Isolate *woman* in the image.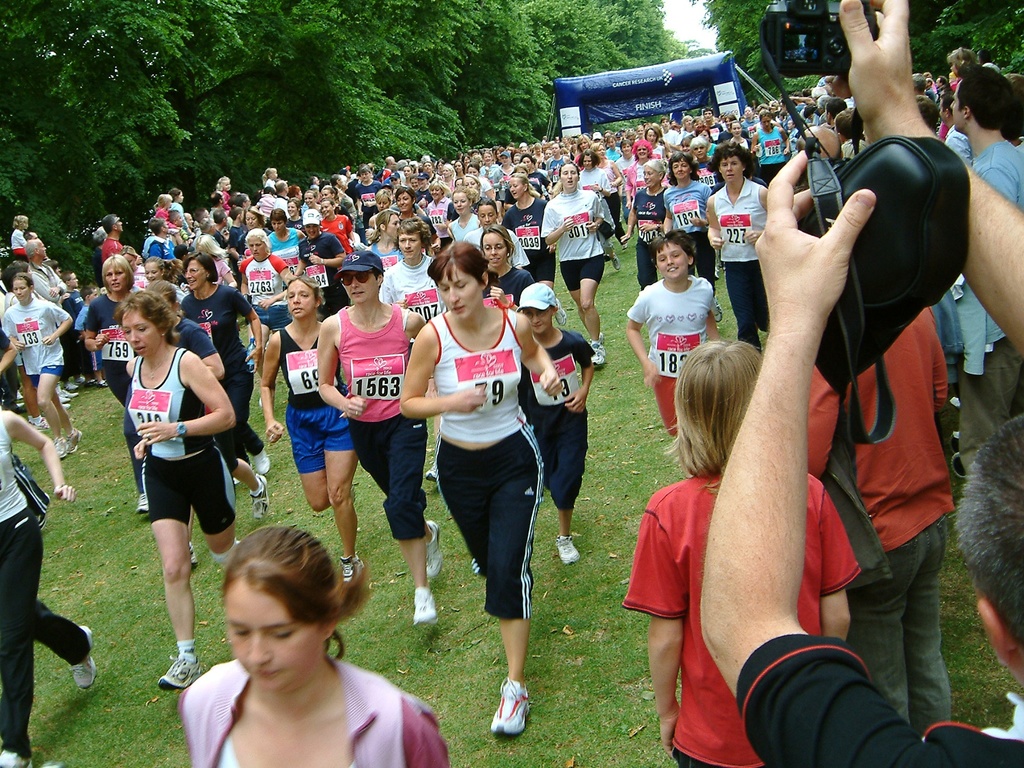
Isolated region: box=[141, 278, 270, 568].
